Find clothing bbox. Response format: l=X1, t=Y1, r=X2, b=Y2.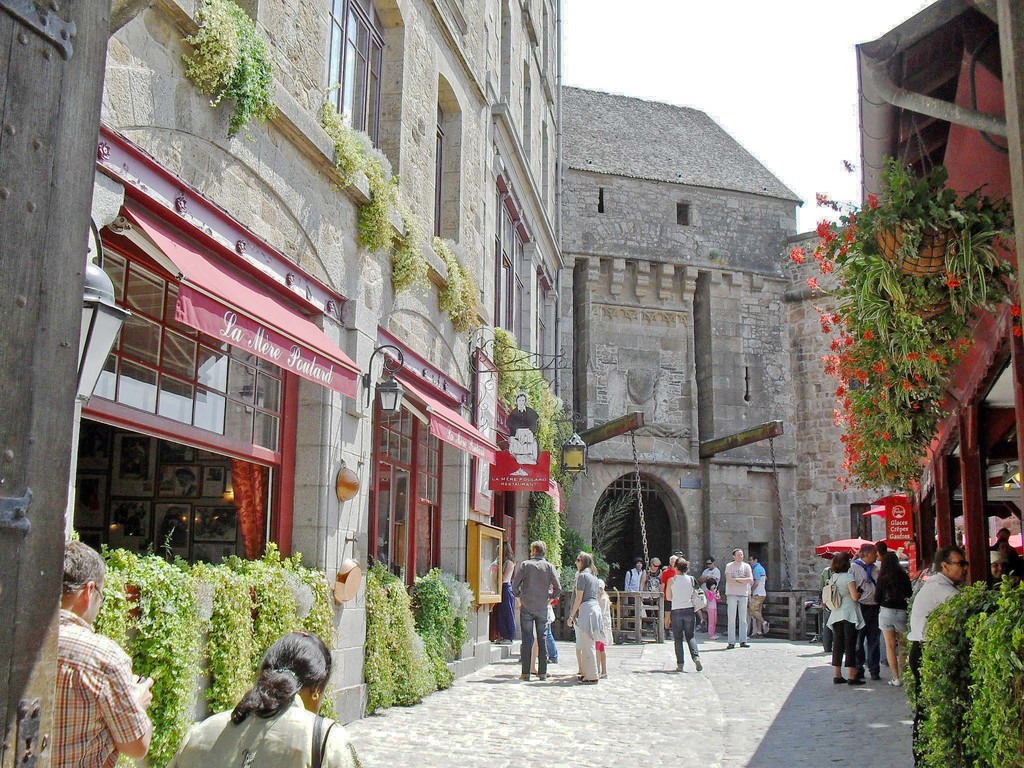
l=972, t=574, r=1023, b=675.
